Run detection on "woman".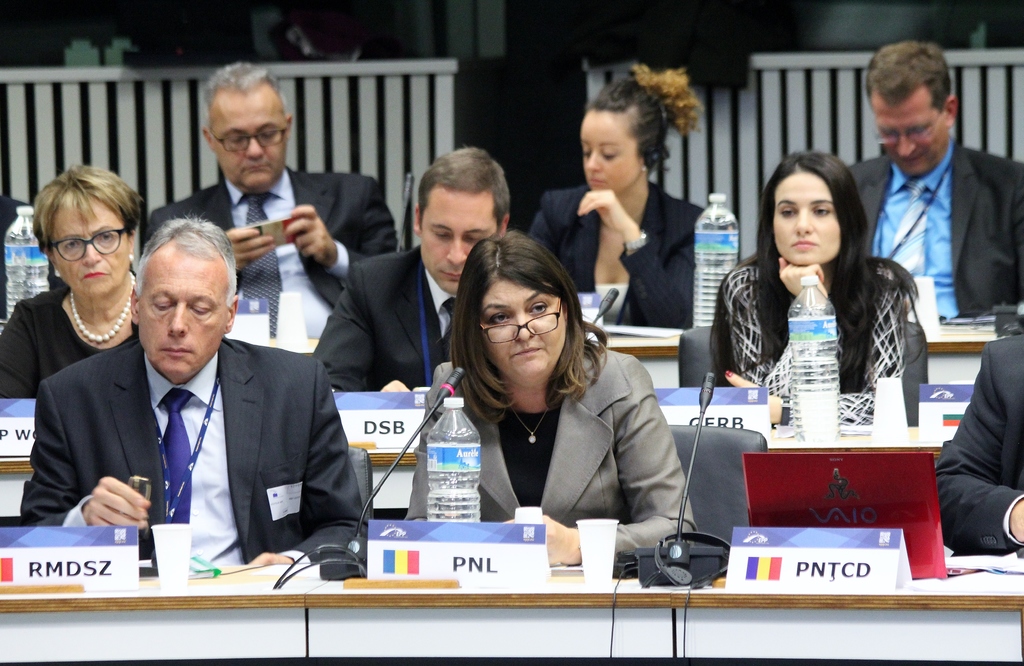
Result: bbox=[711, 149, 934, 434].
